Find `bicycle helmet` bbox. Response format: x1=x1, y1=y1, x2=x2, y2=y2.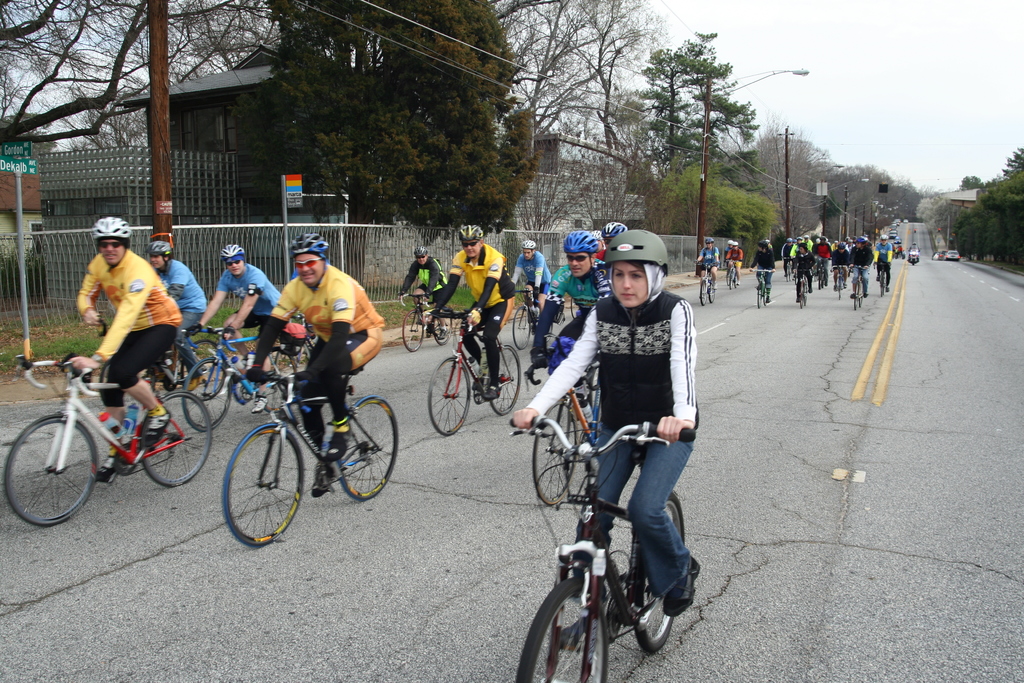
x1=820, y1=236, x2=826, y2=239.
